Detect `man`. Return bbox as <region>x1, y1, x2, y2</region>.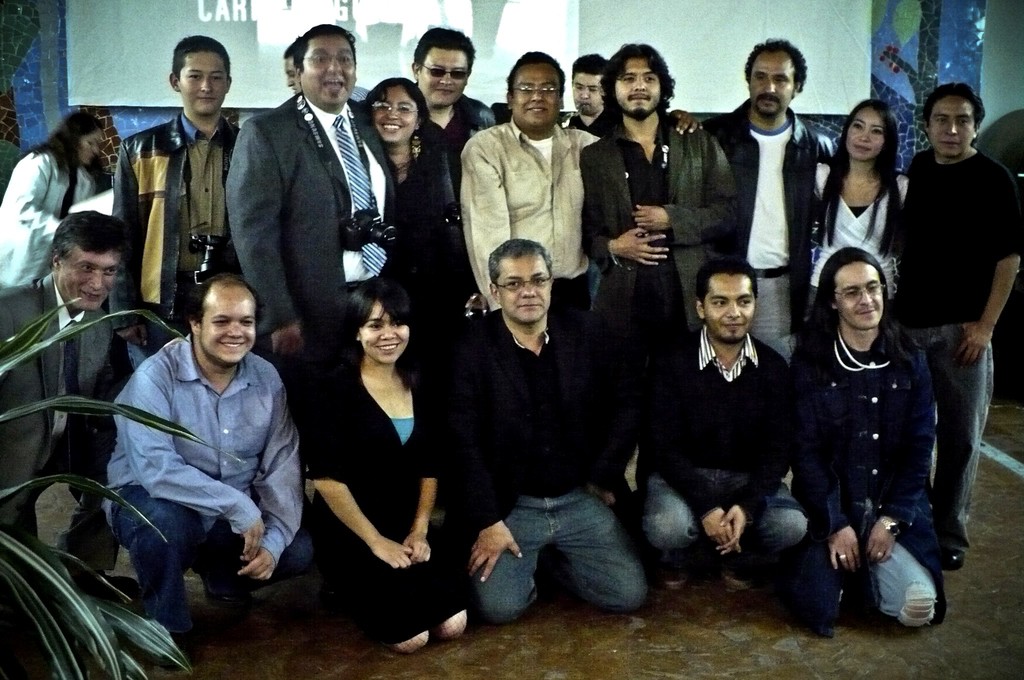
<region>894, 80, 1023, 569</region>.
